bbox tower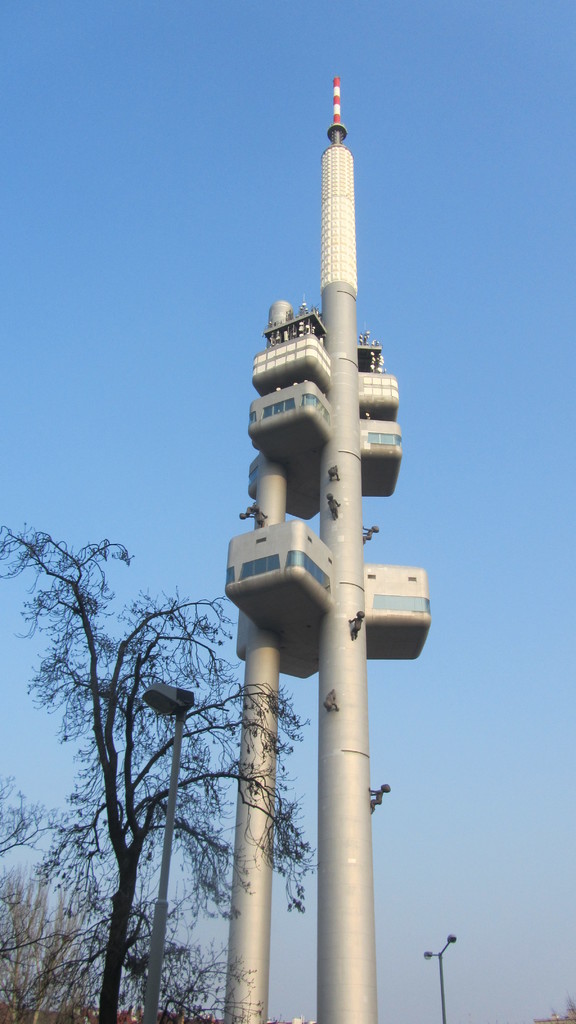
[225,81,439,1016]
